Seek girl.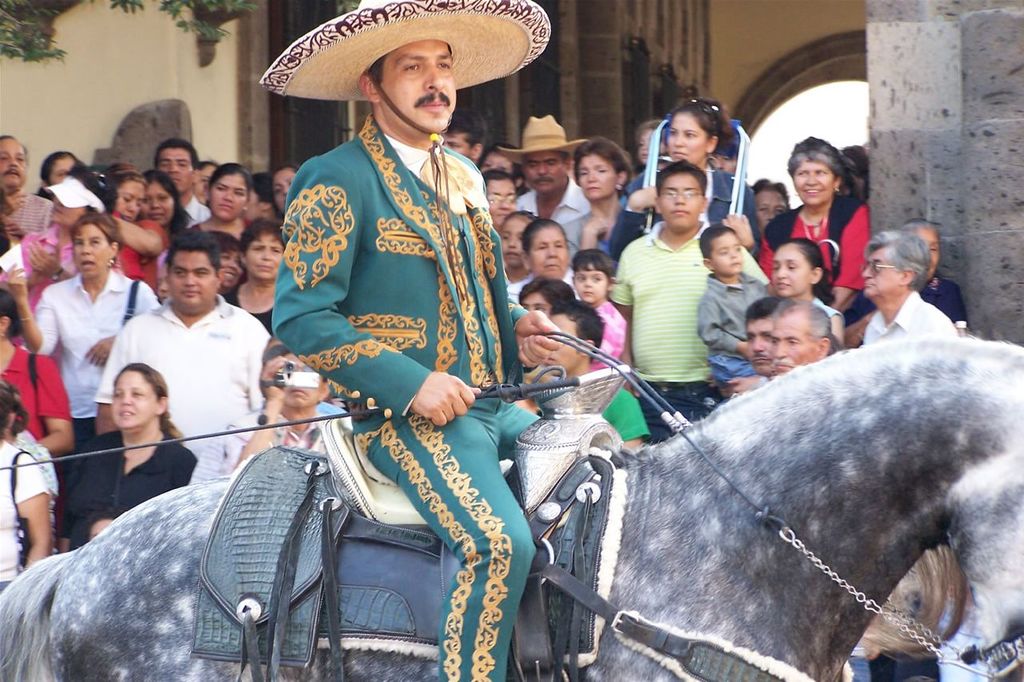
<region>580, 246, 622, 362</region>.
